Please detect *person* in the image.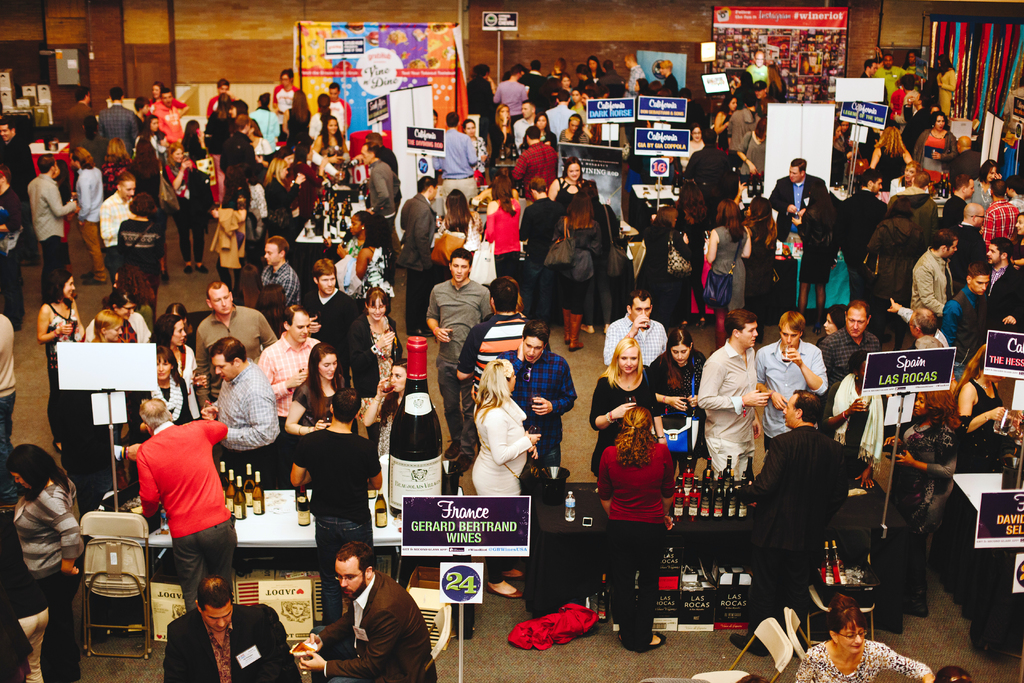
<bbox>423, 247, 493, 460</bbox>.
